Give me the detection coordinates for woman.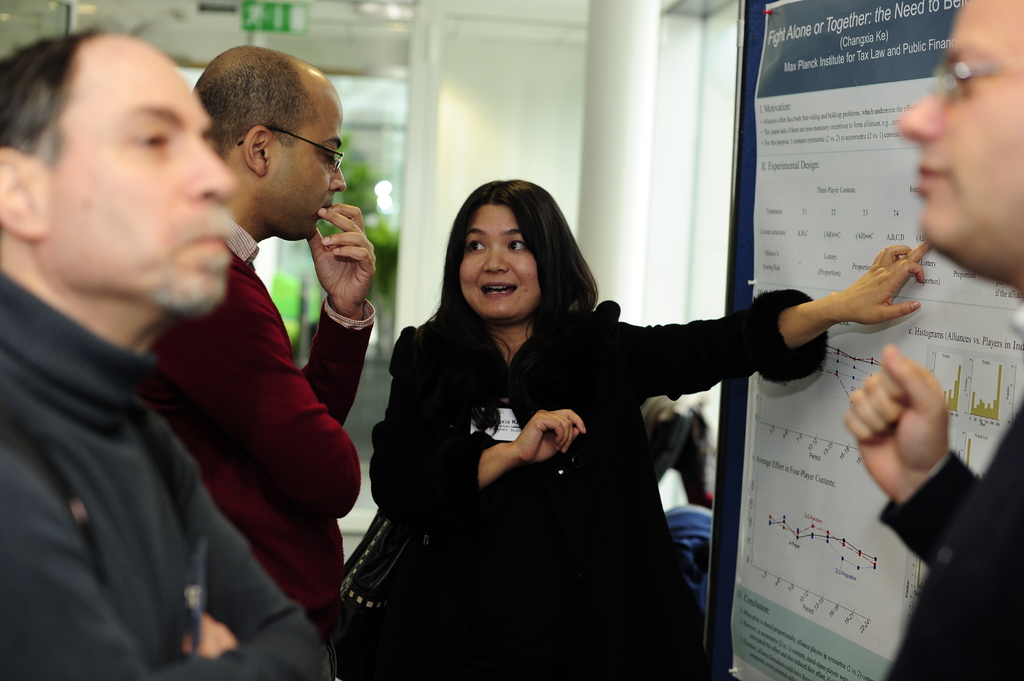
bbox(367, 178, 937, 680).
